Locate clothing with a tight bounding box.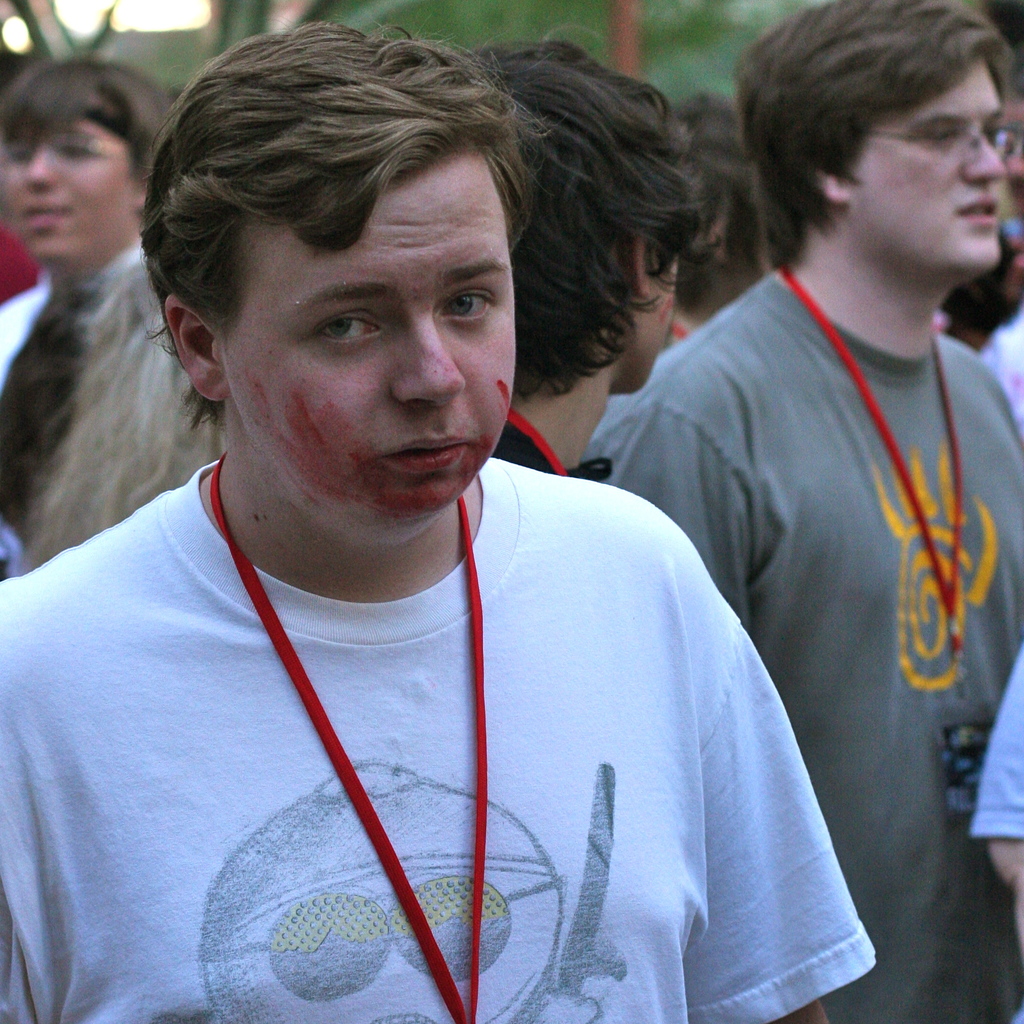
detection(980, 305, 1023, 422).
